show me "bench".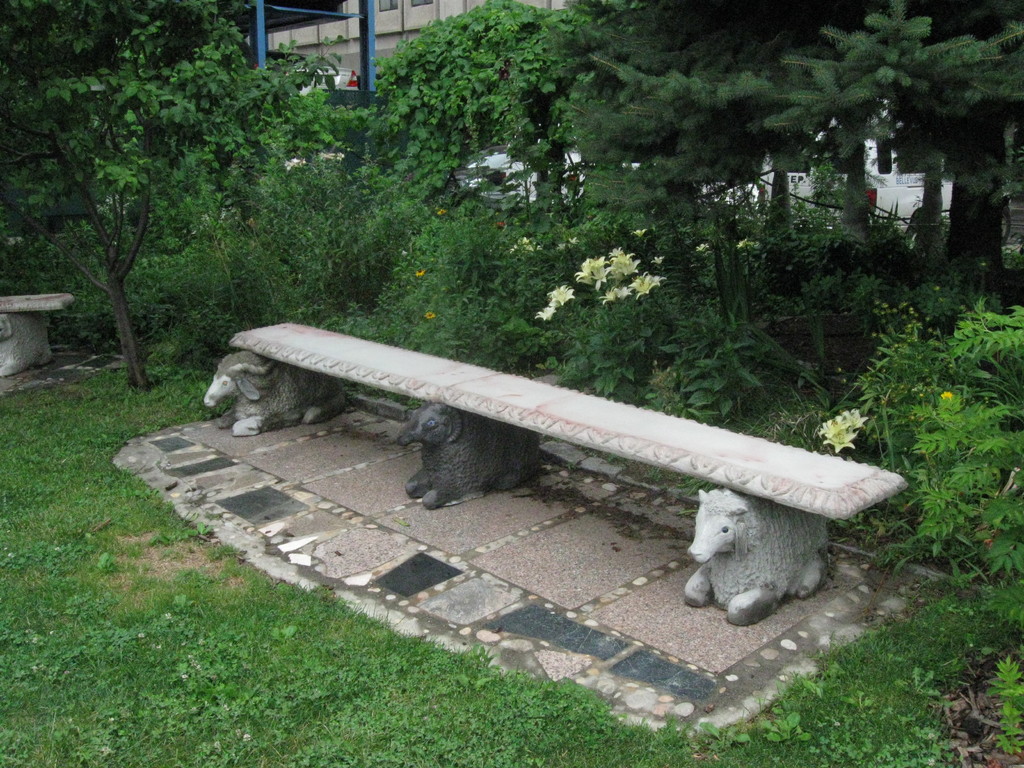
"bench" is here: (x1=0, y1=291, x2=74, y2=379).
